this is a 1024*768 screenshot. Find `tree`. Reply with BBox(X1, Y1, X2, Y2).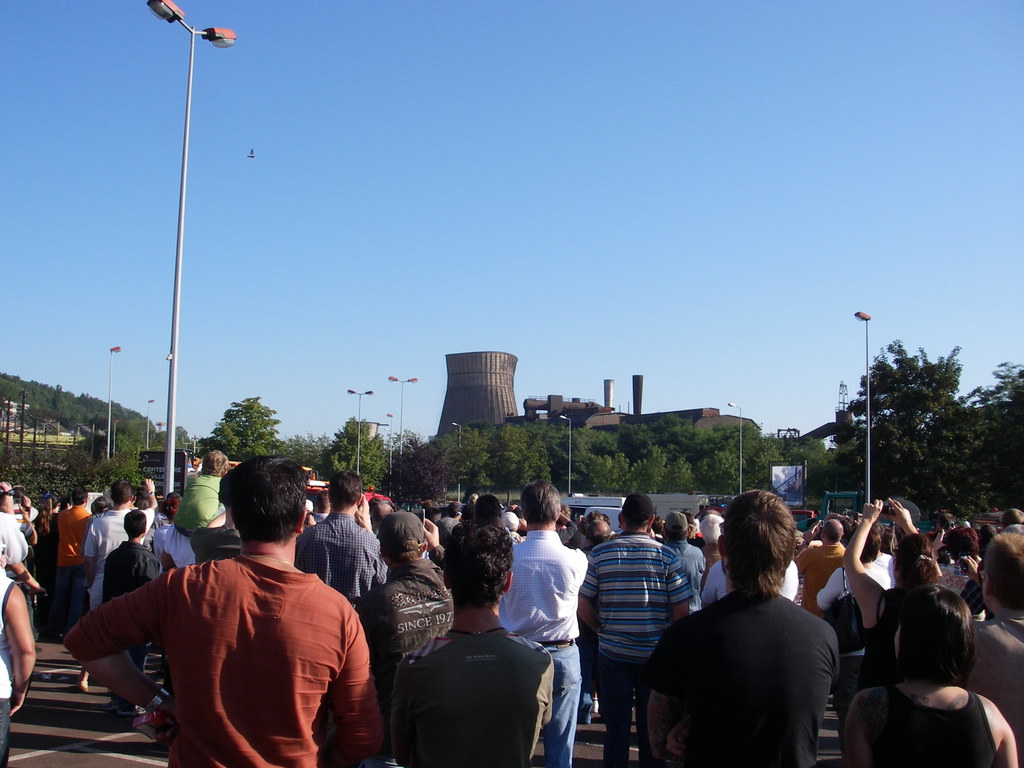
BBox(102, 442, 148, 499).
